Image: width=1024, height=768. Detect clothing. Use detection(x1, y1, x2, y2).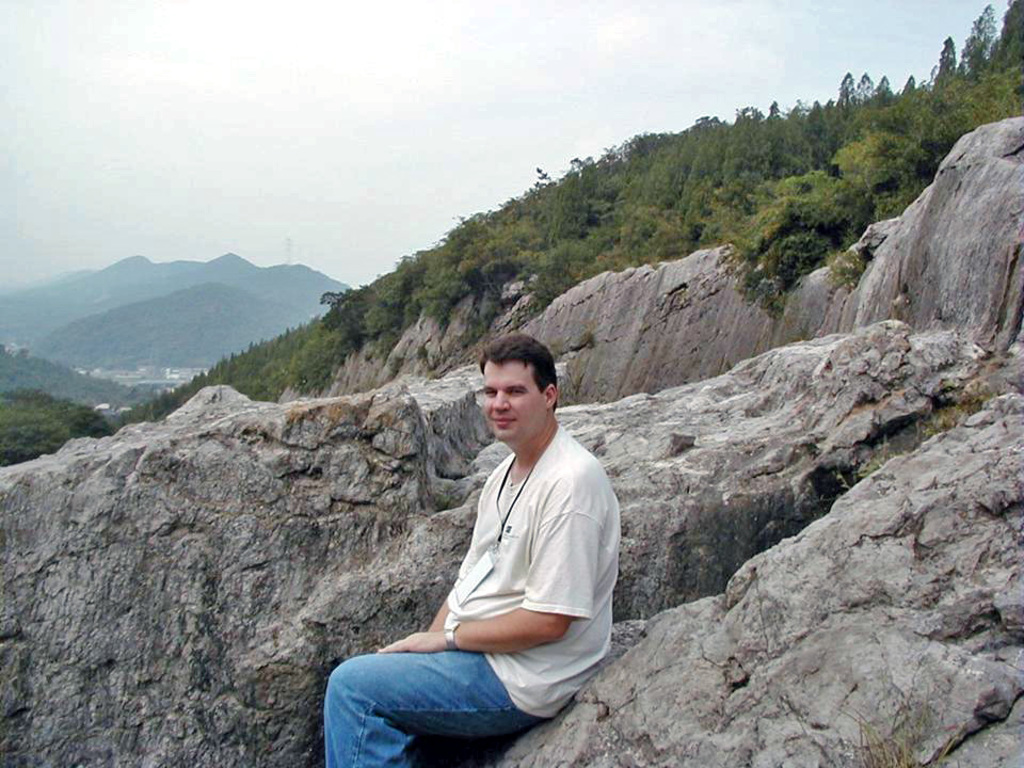
detection(395, 402, 612, 718).
